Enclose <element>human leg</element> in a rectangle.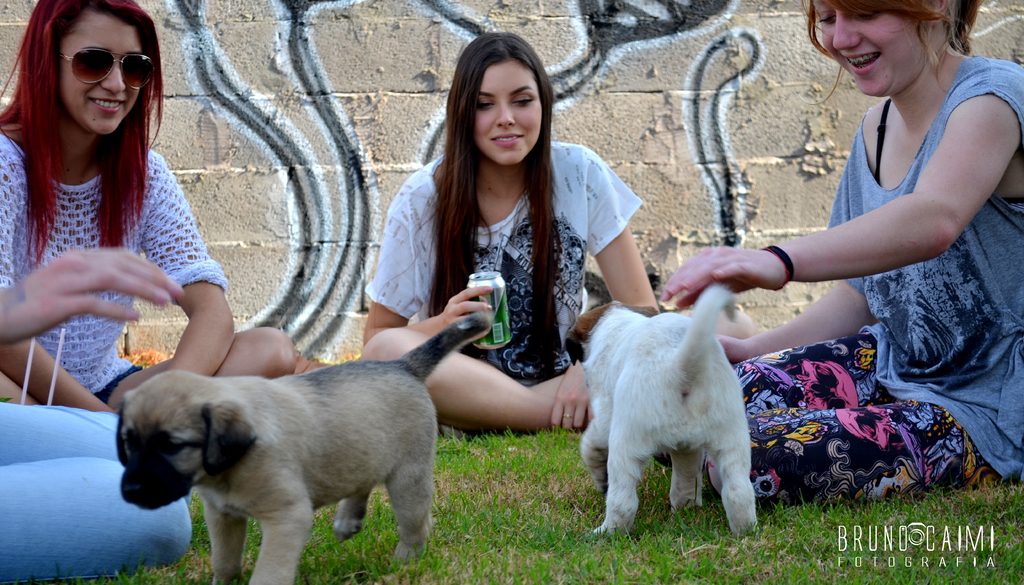
[x1=125, y1=332, x2=296, y2=404].
